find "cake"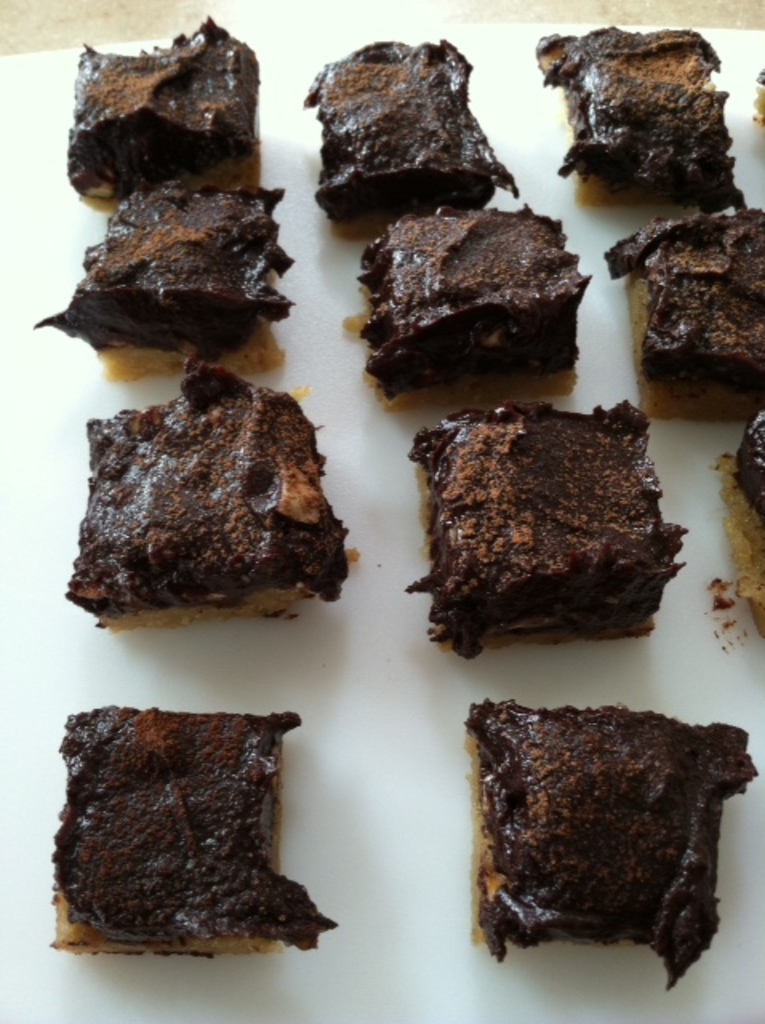
box(602, 206, 763, 376)
